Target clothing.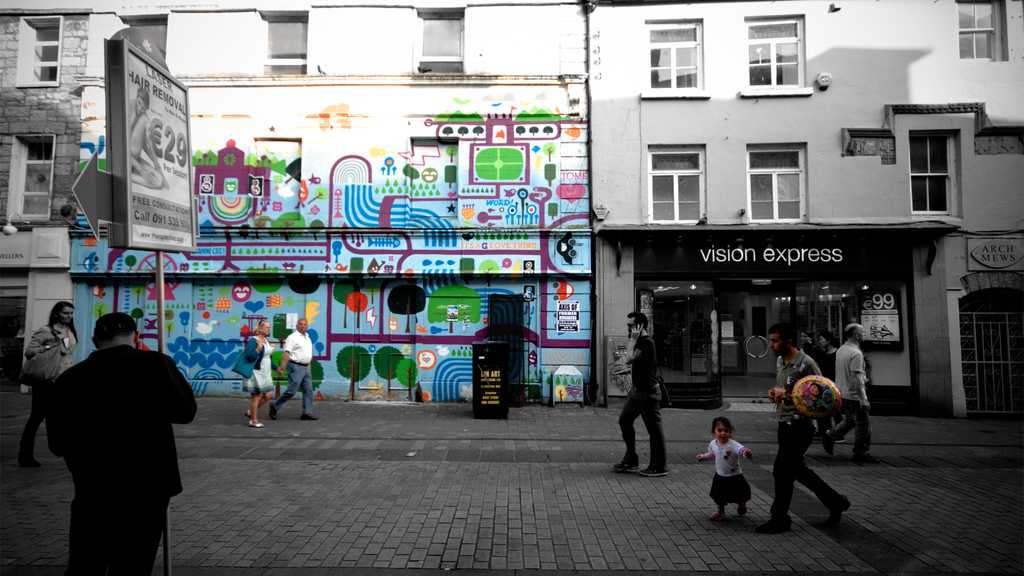
Target region: 617,333,664,465.
